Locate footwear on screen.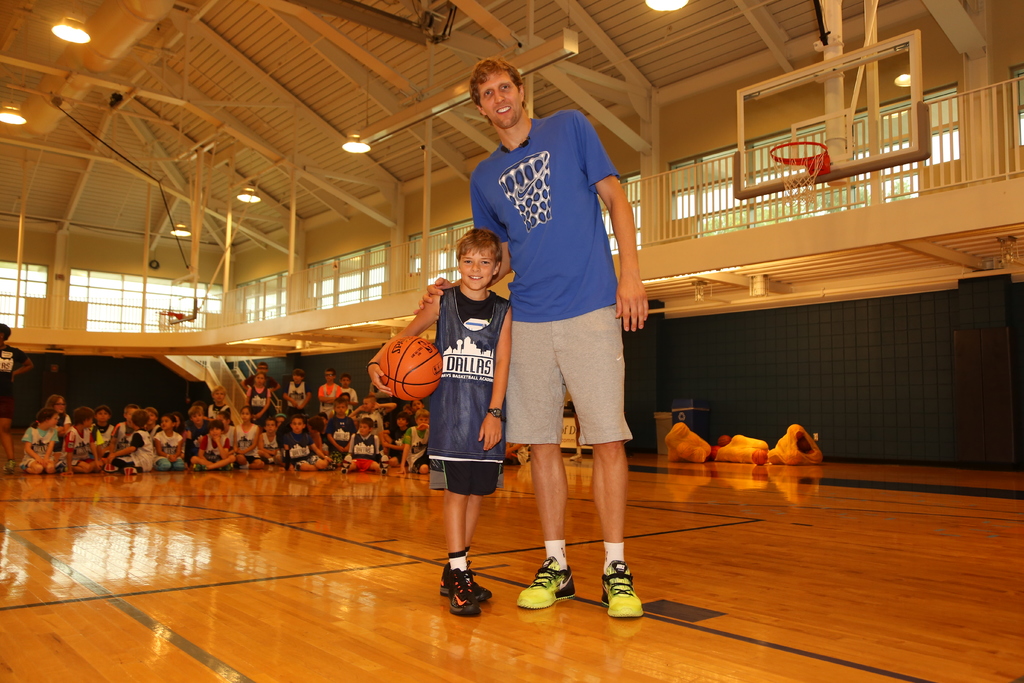
On screen at <box>451,567,483,614</box>.
